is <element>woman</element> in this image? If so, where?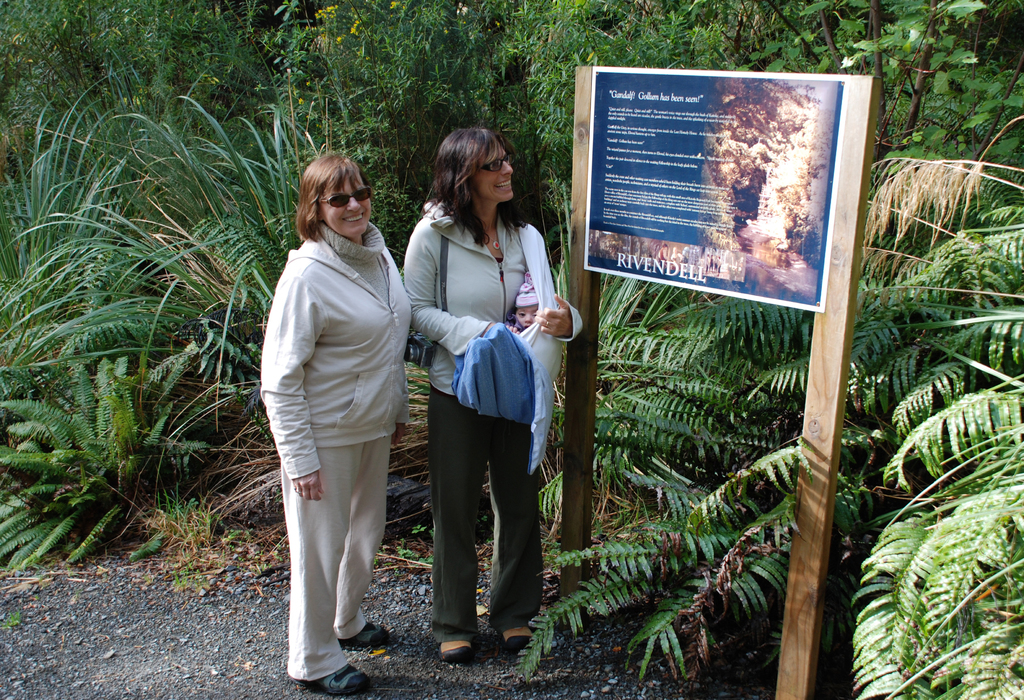
Yes, at [263,139,410,685].
